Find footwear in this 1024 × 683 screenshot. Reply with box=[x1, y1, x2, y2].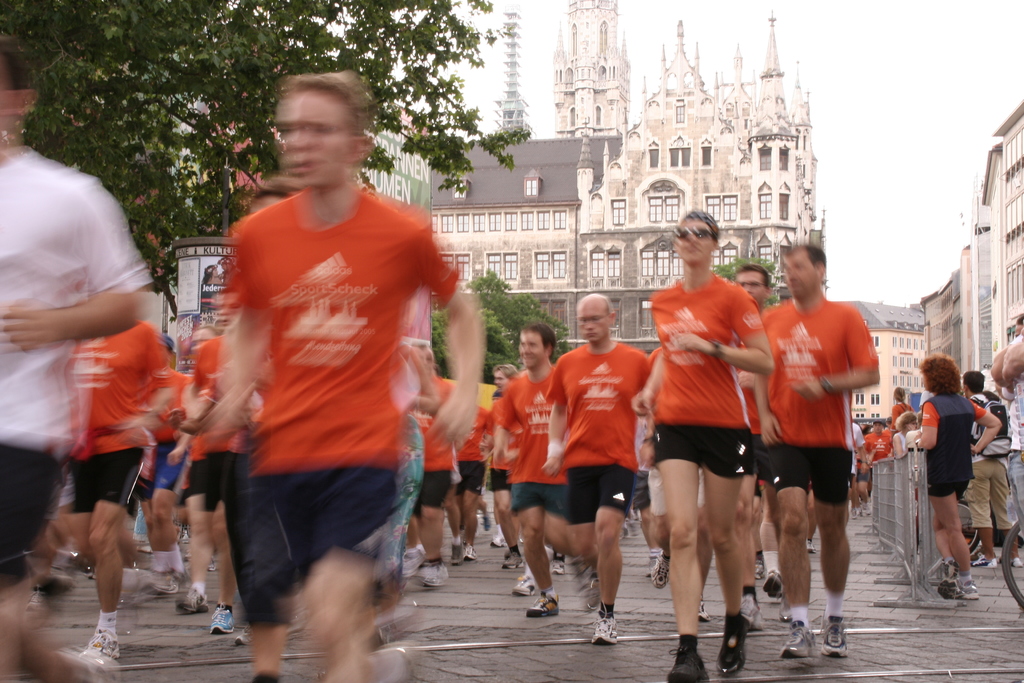
box=[741, 594, 767, 632].
